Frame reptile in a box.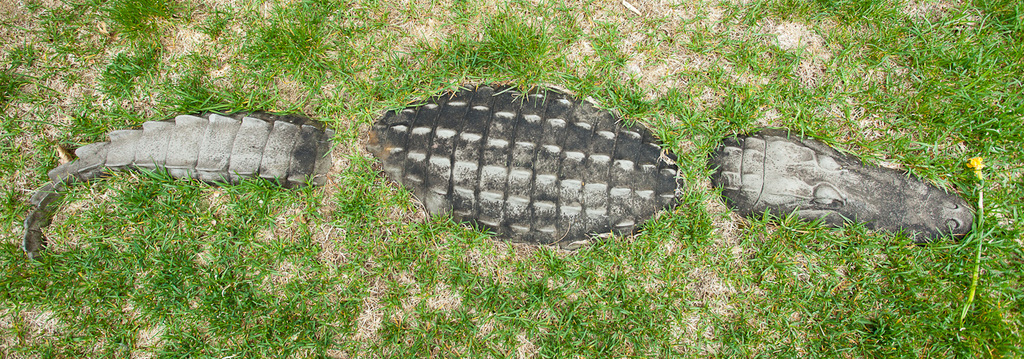
box=[18, 72, 978, 271].
